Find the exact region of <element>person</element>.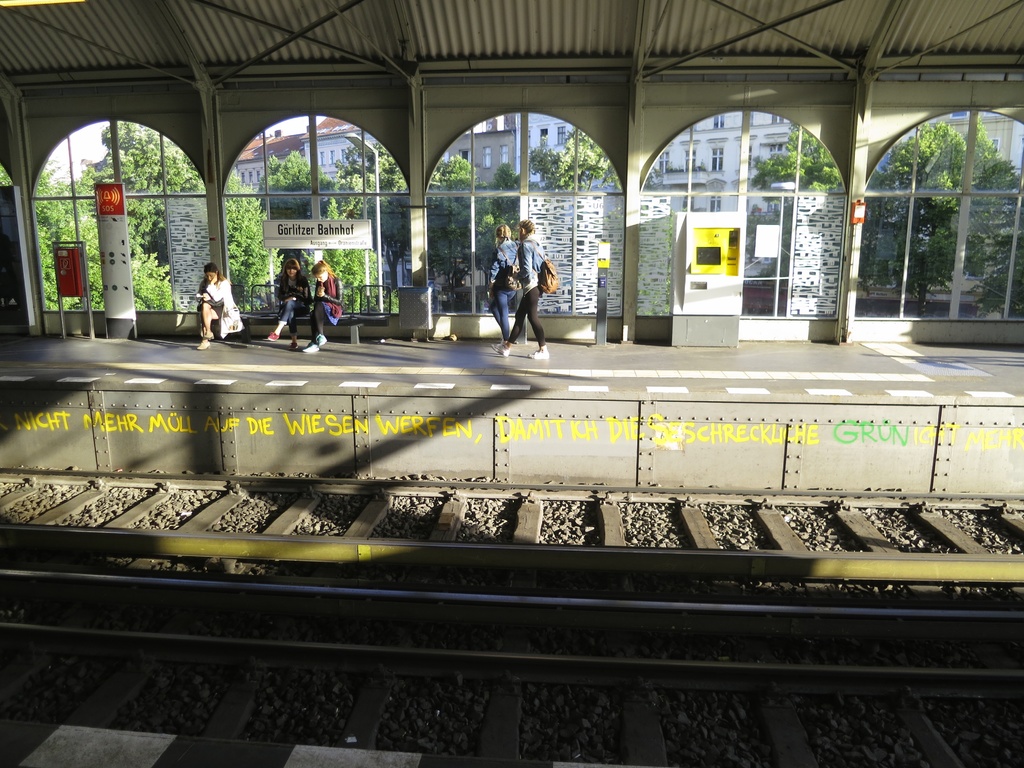
Exact region: 299 260 346 352.
